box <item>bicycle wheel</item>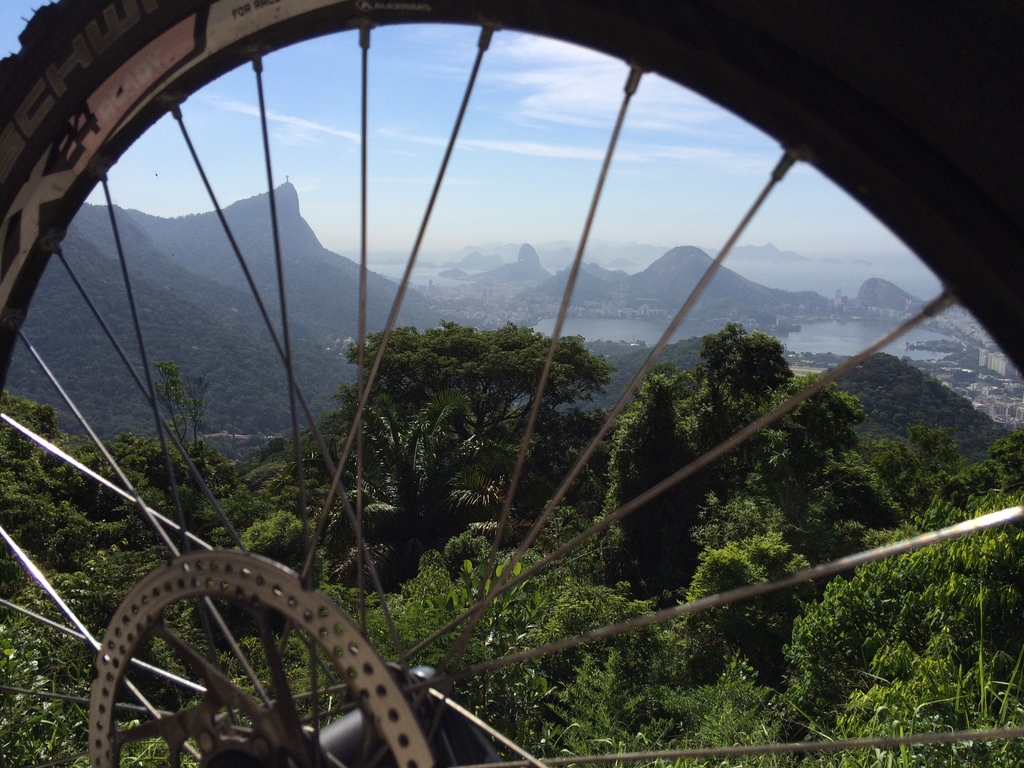
bbox(0, 0, 1023, 767)
